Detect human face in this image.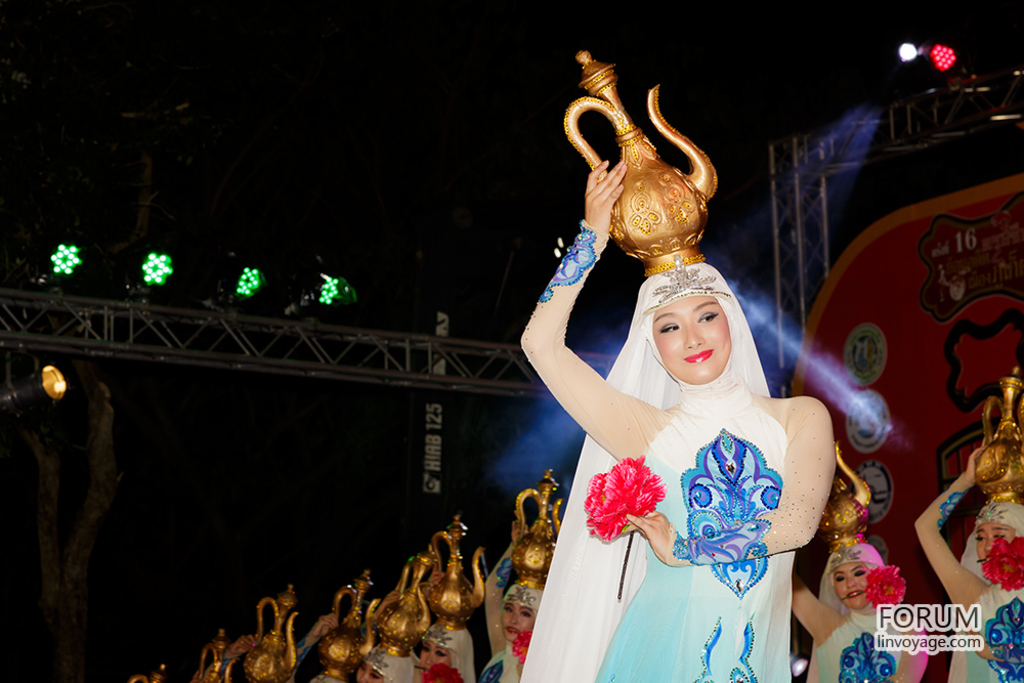
Detection: [502, 602, 535, 639].
